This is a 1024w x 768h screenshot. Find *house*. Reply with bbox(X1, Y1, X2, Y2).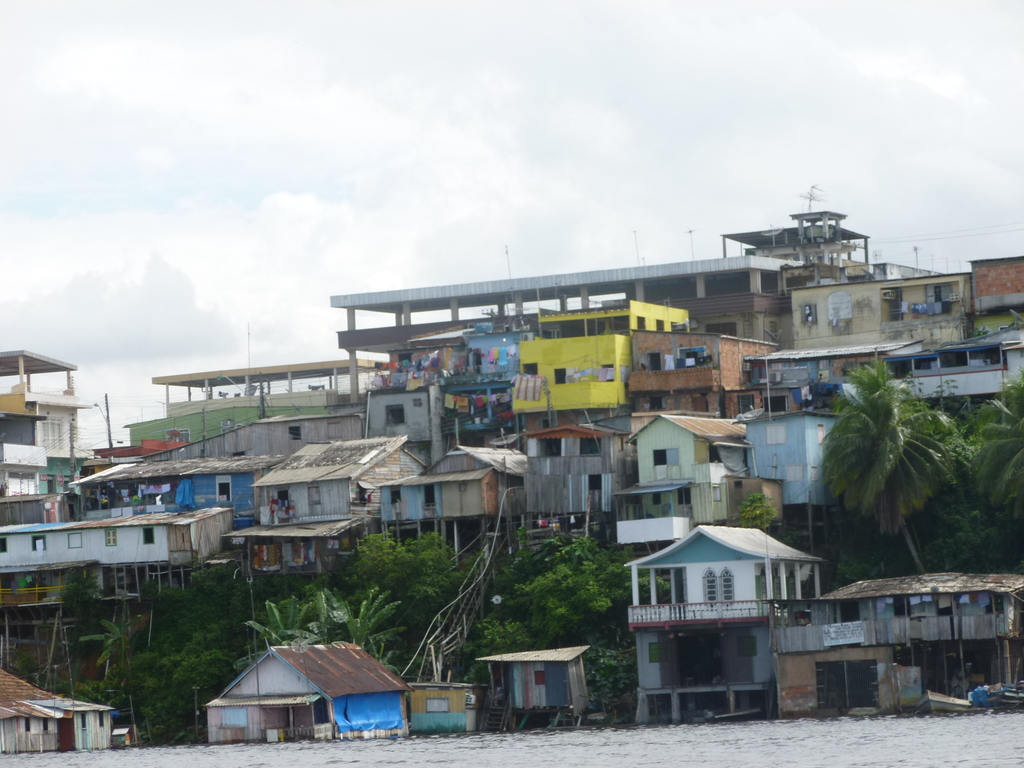
bbox(56, 461, 257, 535).
